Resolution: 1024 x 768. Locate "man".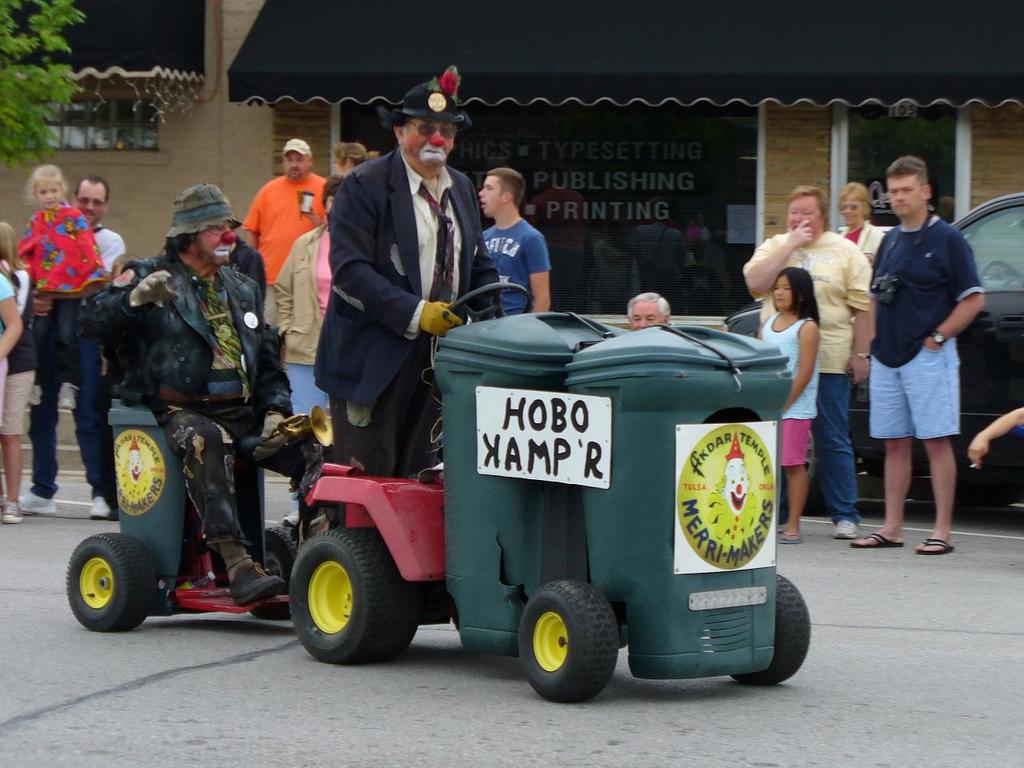
<region>311, 63, 499, 530</region>.
